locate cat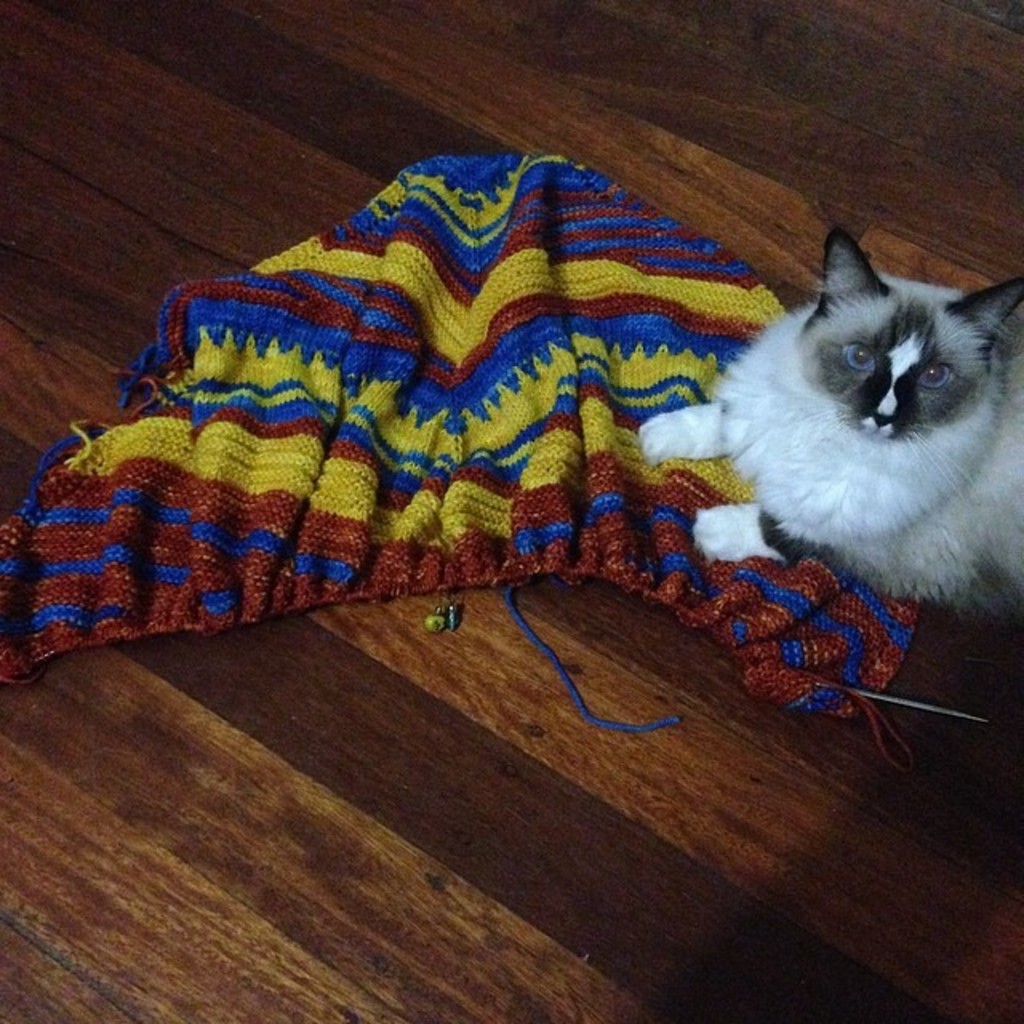
[640, 226, 1022, 622]
